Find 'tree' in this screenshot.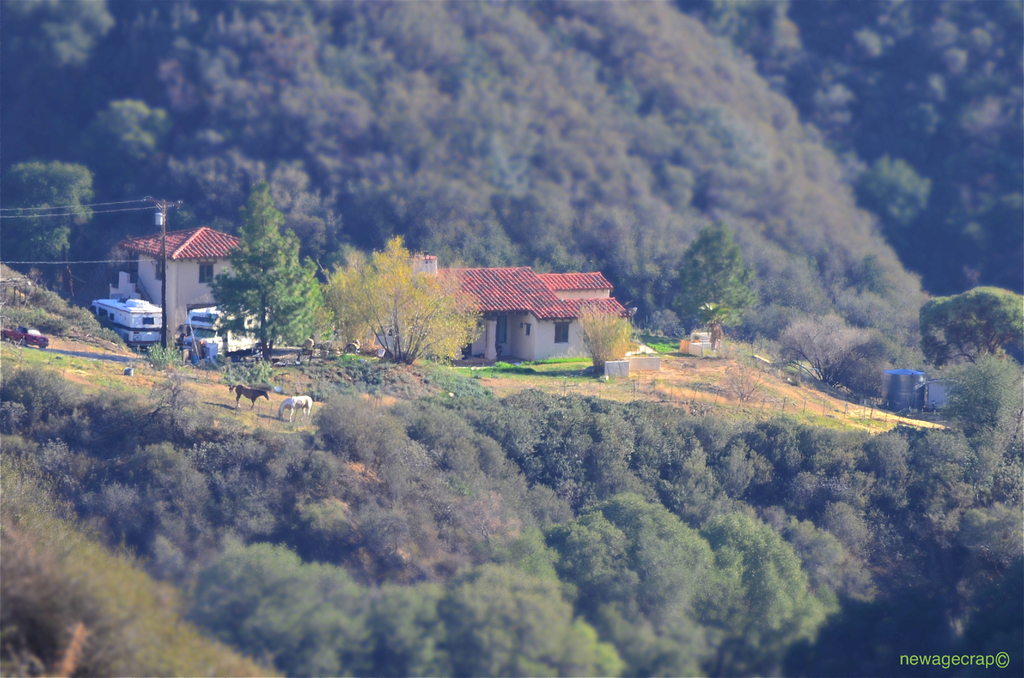
The bounding box for 'tree' is BBox(331, 223, 462, 367).
